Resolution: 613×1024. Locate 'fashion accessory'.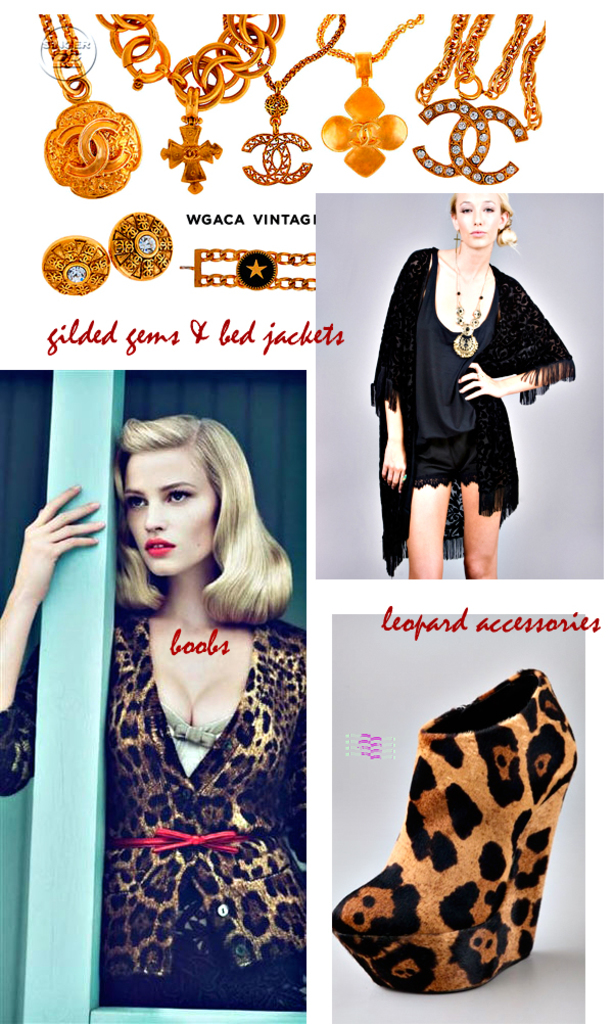
(left=329, top=663, right=578, bottom=991).
